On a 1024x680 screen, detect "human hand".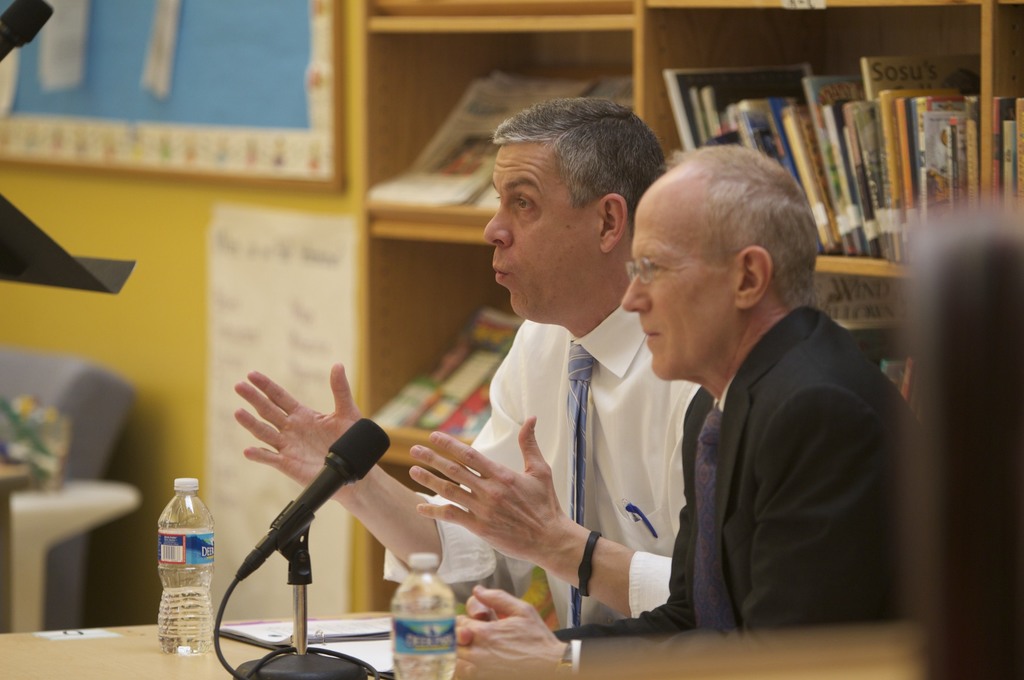
234 360 378 498.
